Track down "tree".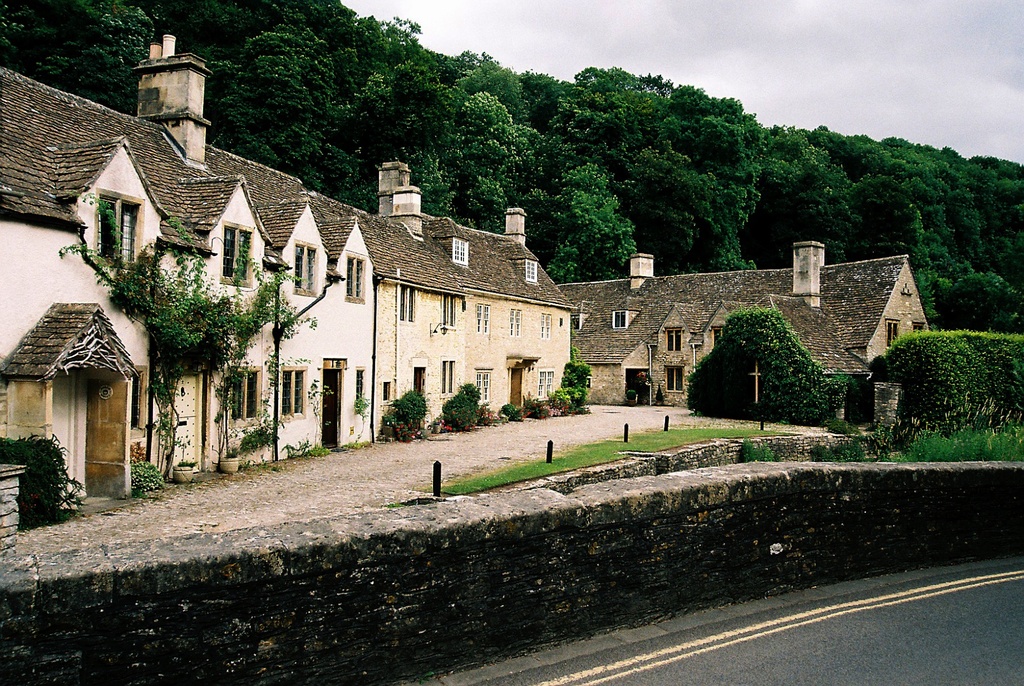
Tracked to 685 309 843 427.
